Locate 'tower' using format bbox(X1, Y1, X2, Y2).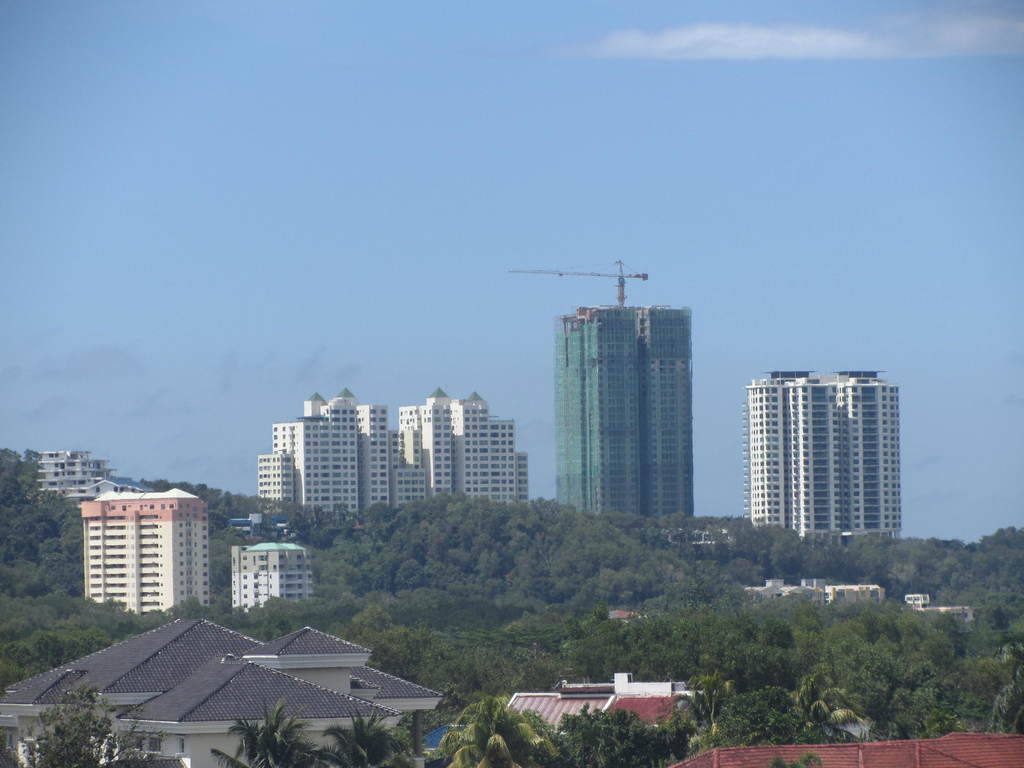
bbox(744, 368, 904, 538).
